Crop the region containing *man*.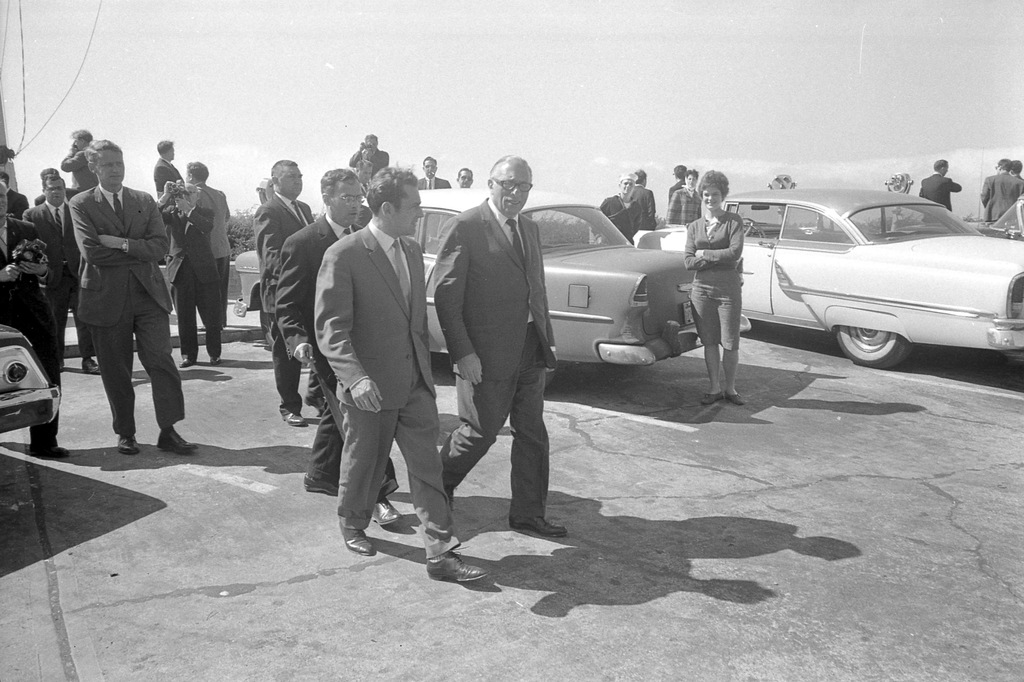
Crop region: (157, 183, 221, 368).
